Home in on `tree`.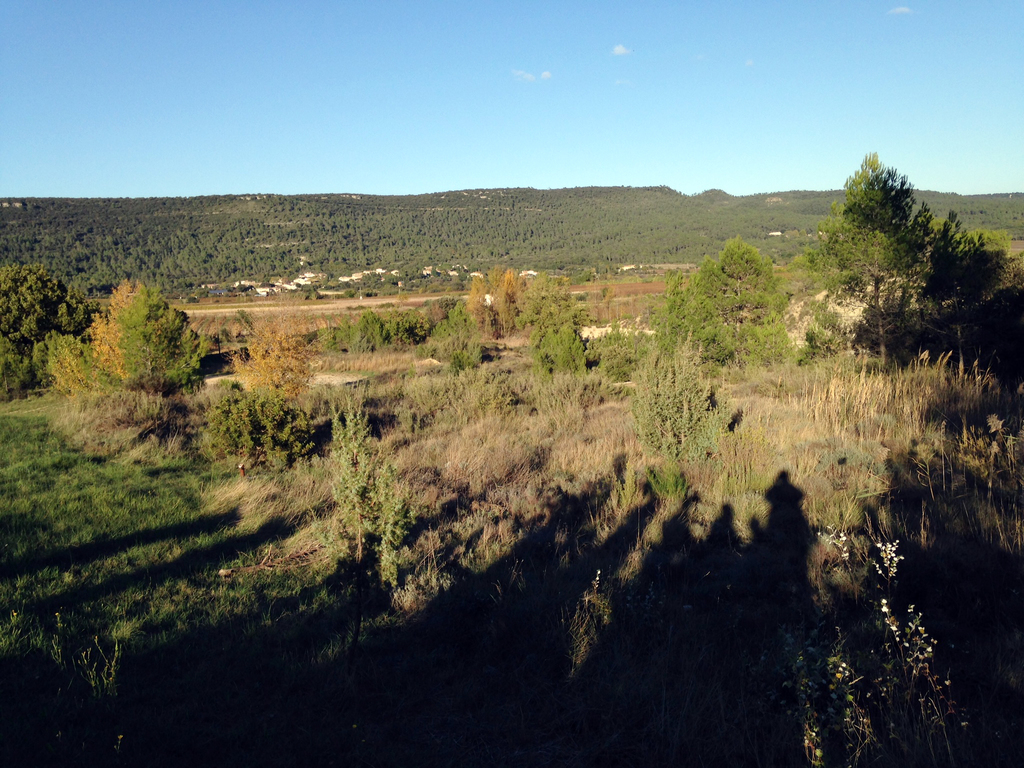
Homed in at [0, 261, 99, 400].
